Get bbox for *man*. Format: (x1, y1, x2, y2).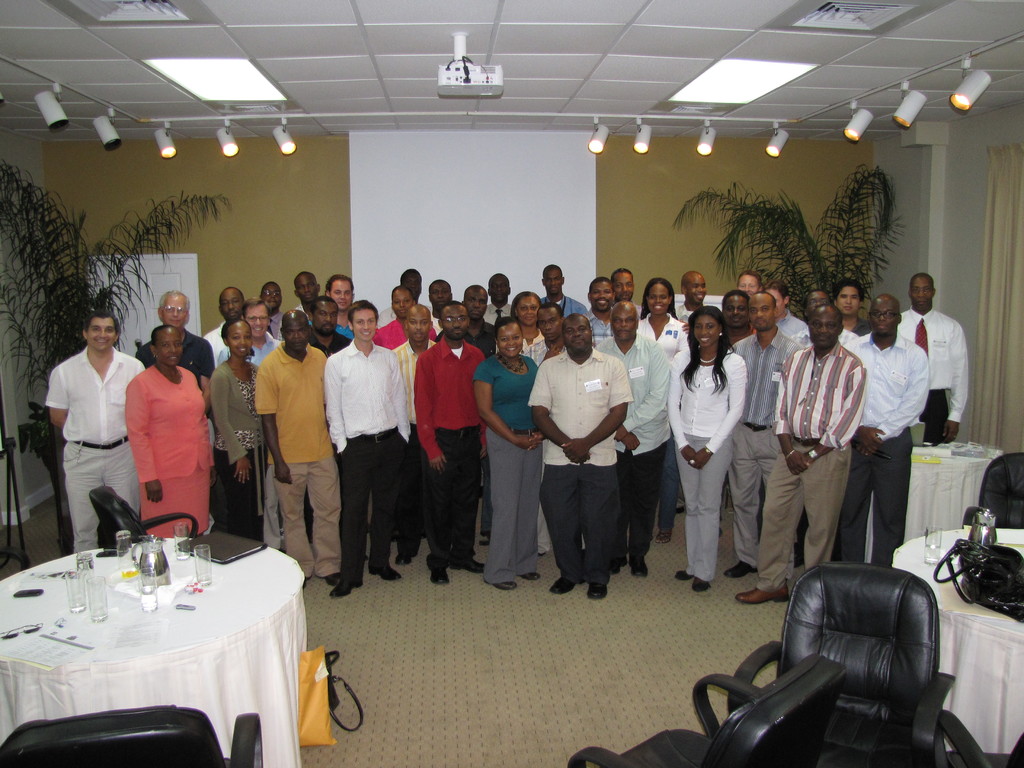
(381, 300, 439, 565).
